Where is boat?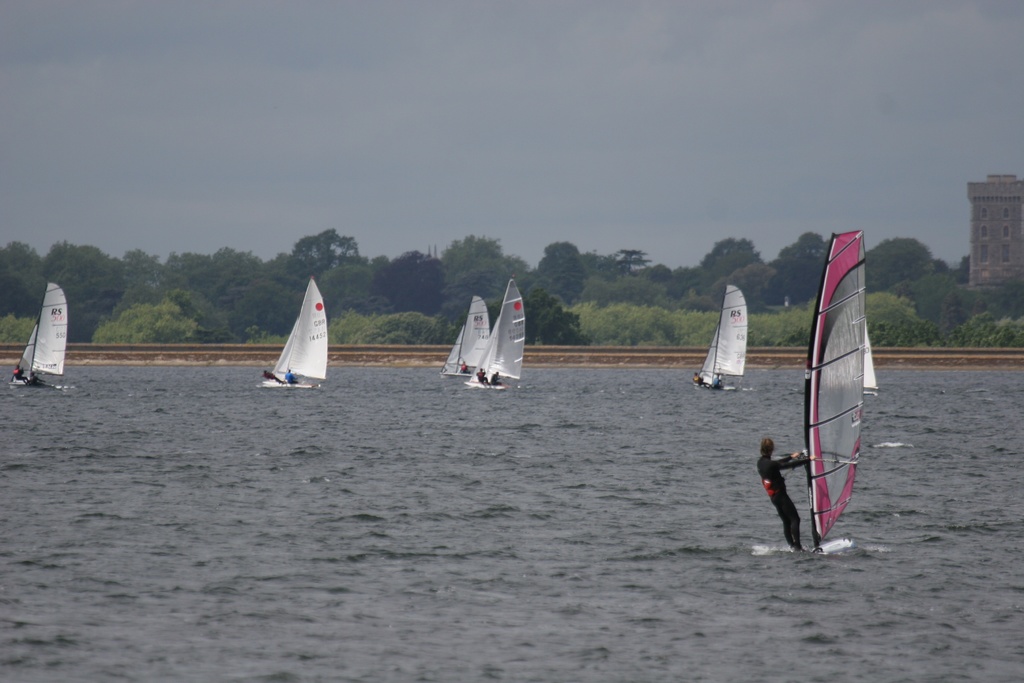
select_region(3, 280, 82, 389).
